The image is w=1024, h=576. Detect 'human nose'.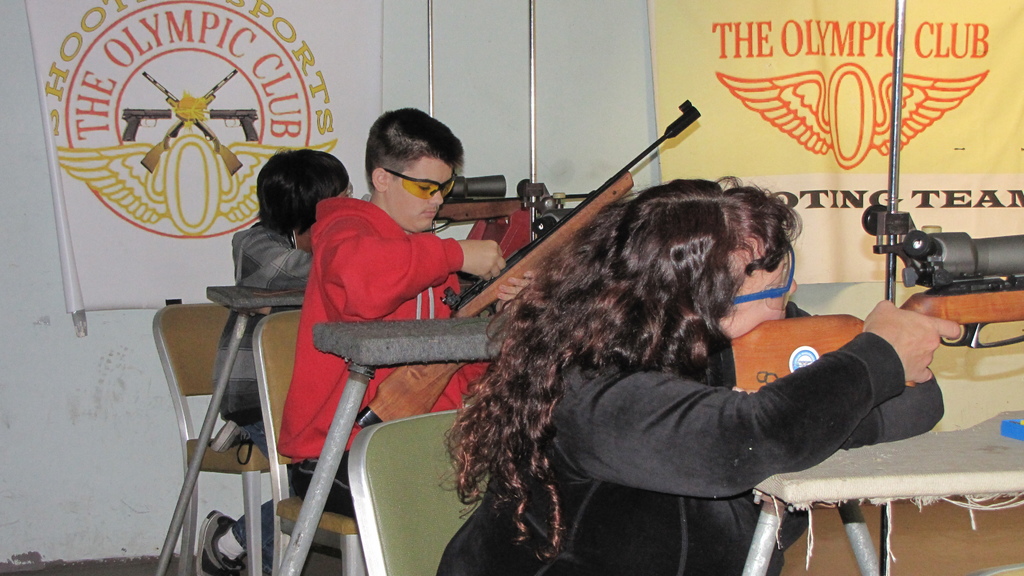
Detection: 784,280,799,302.
